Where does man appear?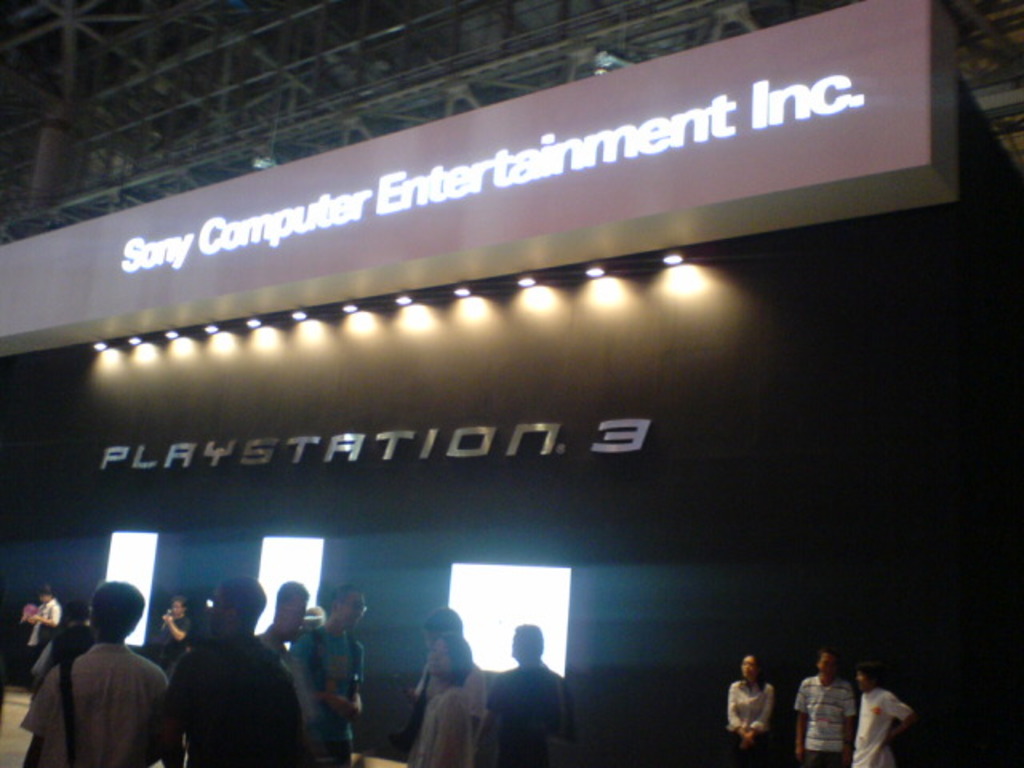
Appears at bbox=(480, 635, 571, 758).
